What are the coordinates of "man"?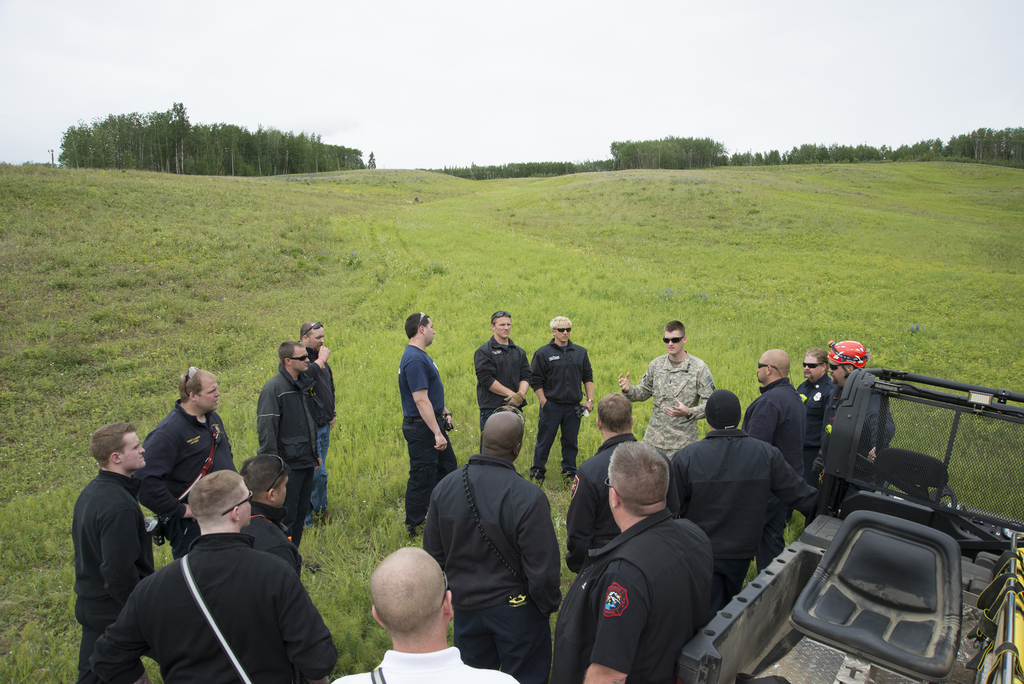
left=740, top=350, right=811, bottom=573.
